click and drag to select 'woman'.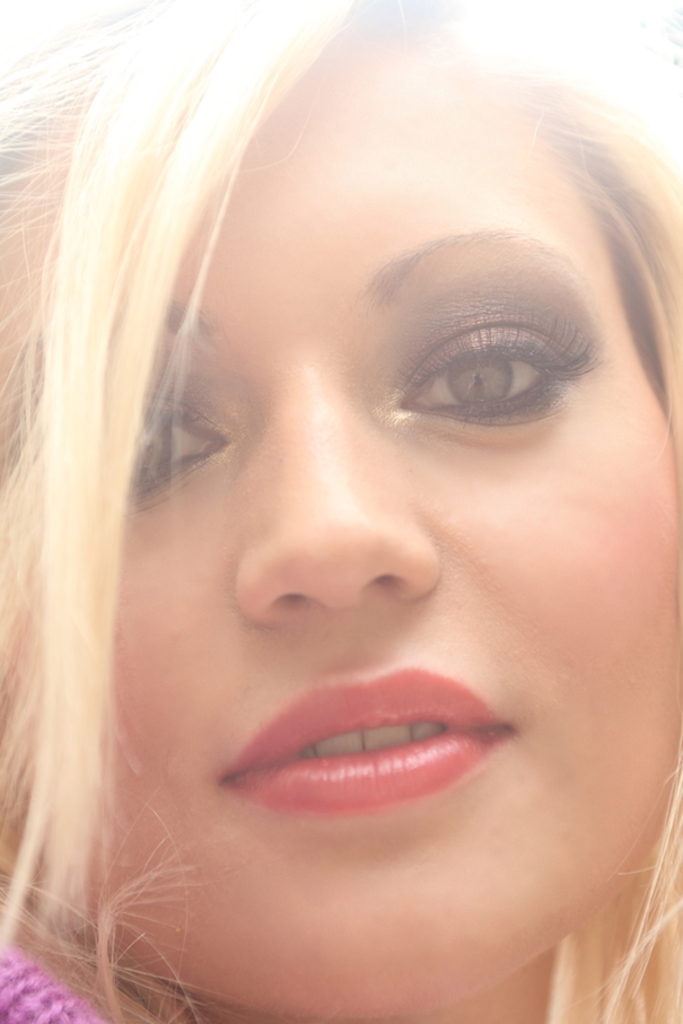
Selection: x1=0 y1=0 x2=682 y2=1015.
